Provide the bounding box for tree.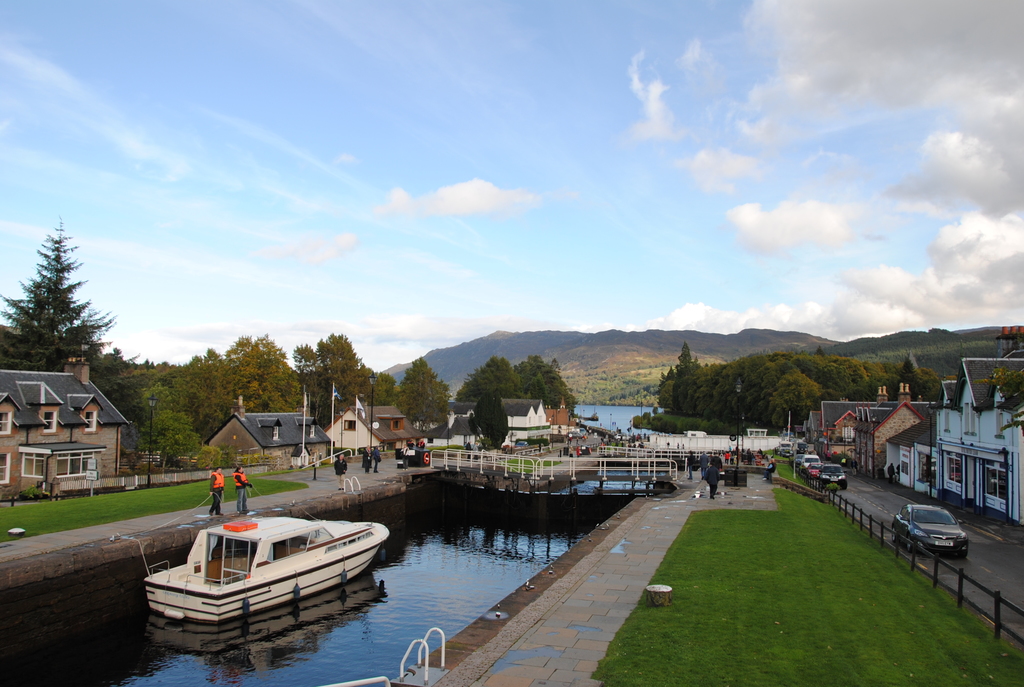
rect(13, 217, 90, 373).
